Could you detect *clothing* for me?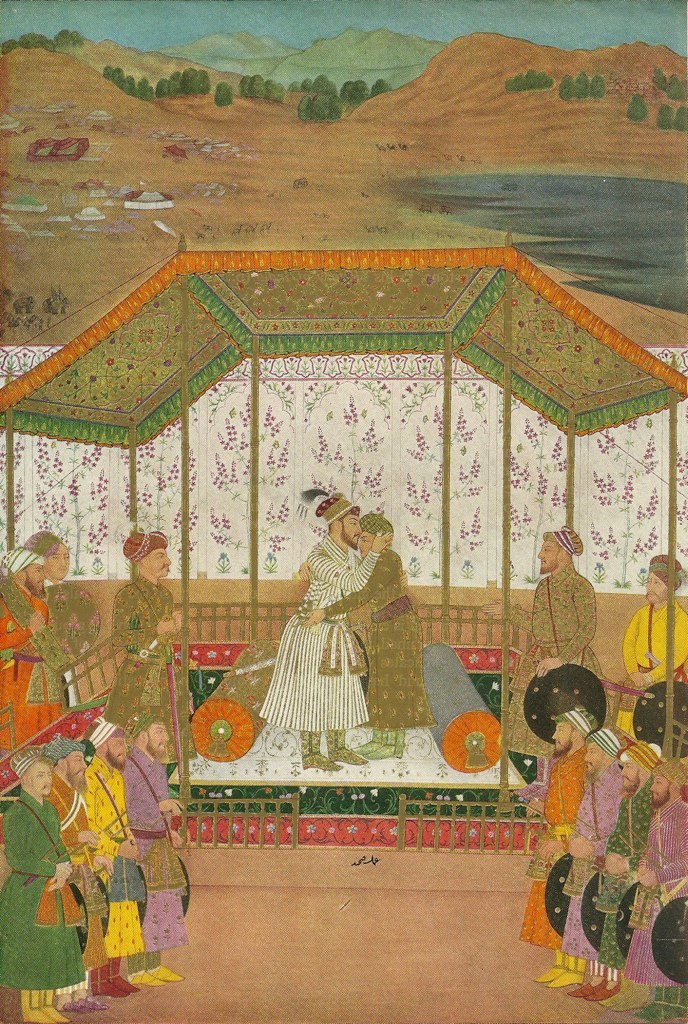
Detection result: [left=107, top=531, right=191, bottom=771].
